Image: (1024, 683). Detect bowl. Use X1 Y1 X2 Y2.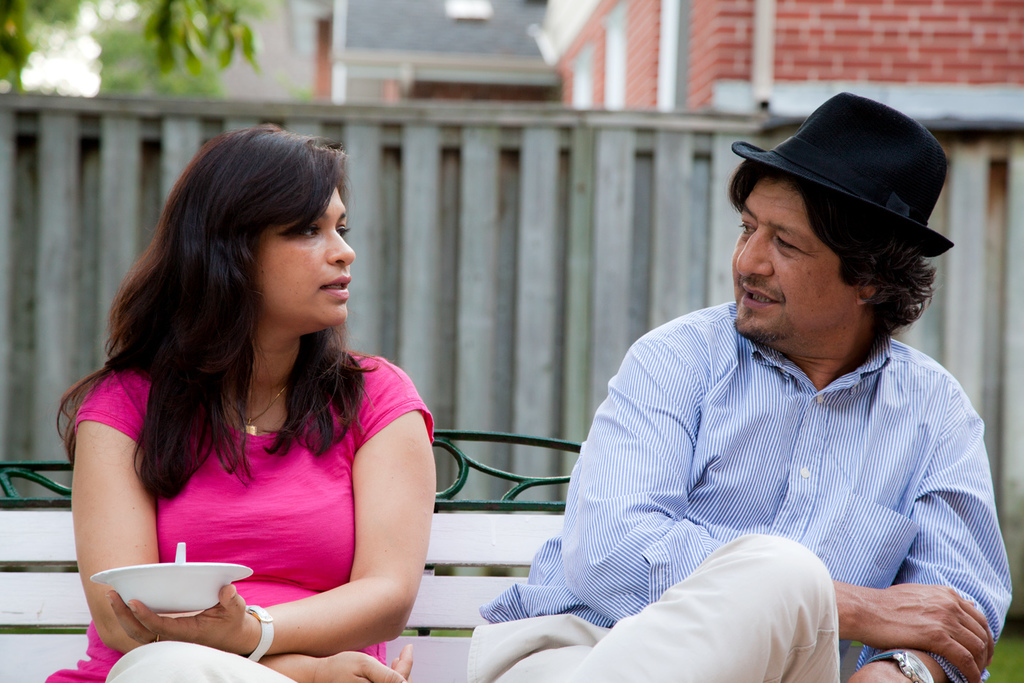
85 562 255 613.
